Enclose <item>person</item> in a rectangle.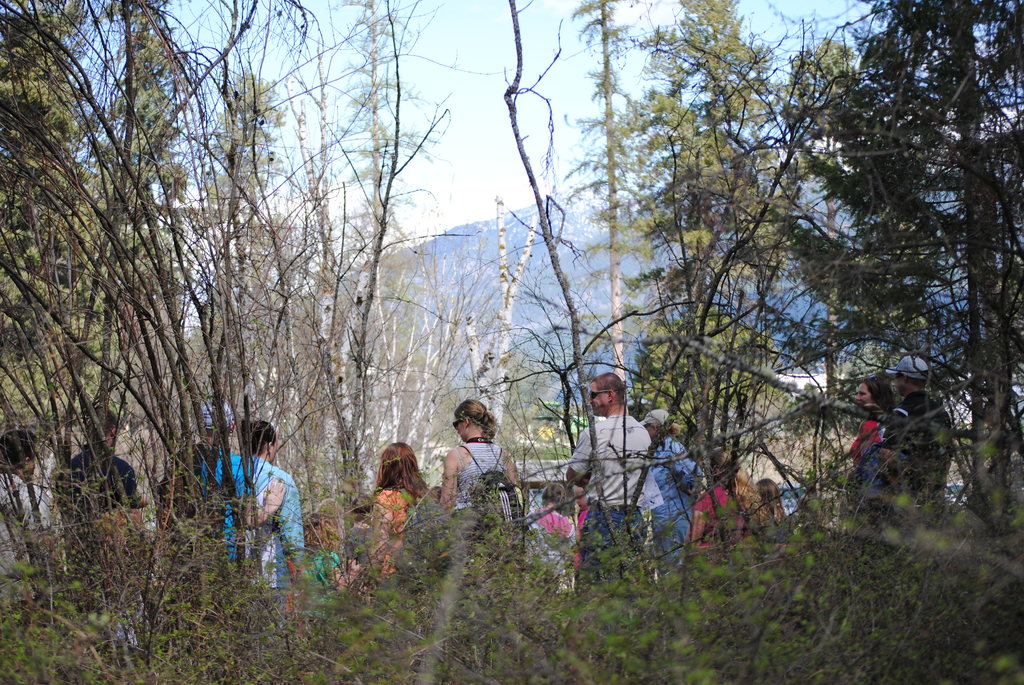
locate(163, 400, 287, 610).
